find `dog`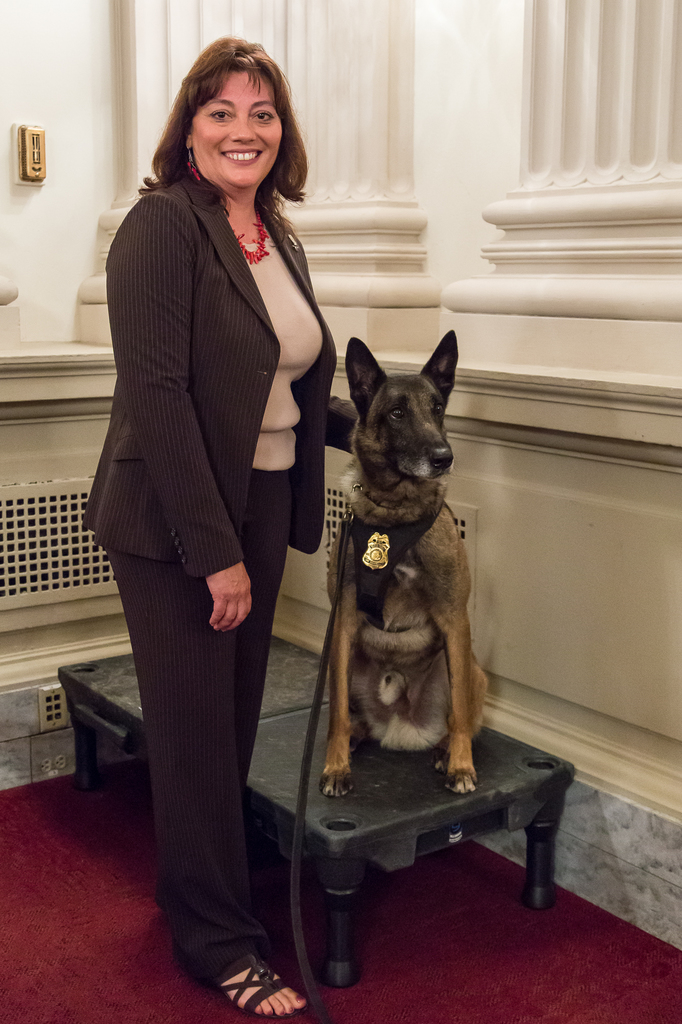
bbox=(314, 328, 489, 800)
